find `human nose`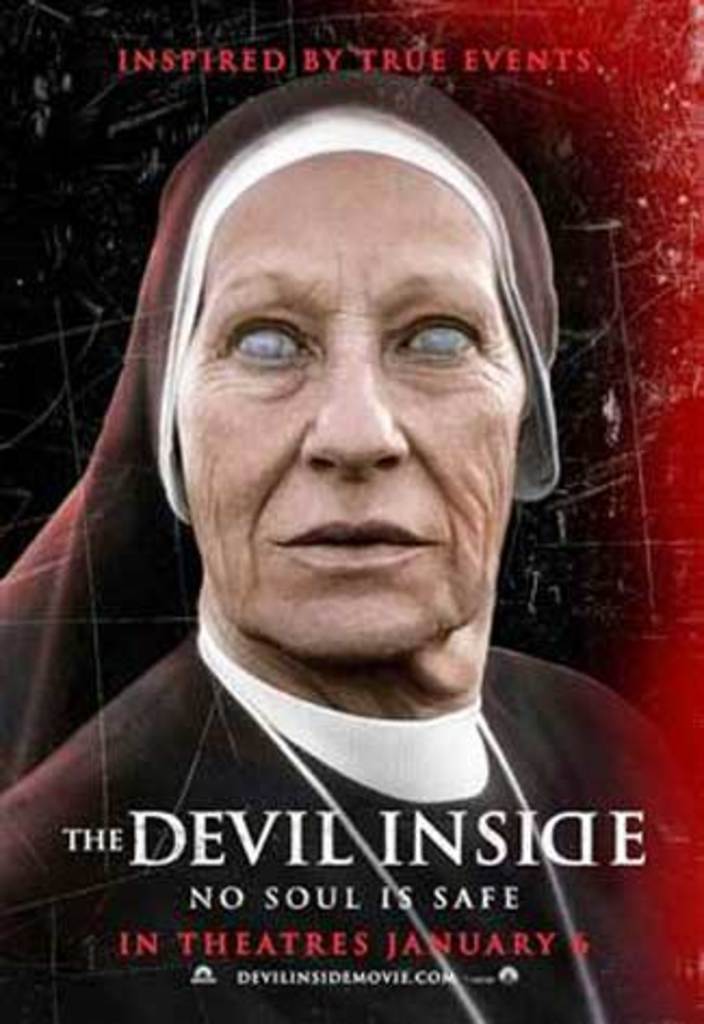
bbox(295, 331, 409, 483)
